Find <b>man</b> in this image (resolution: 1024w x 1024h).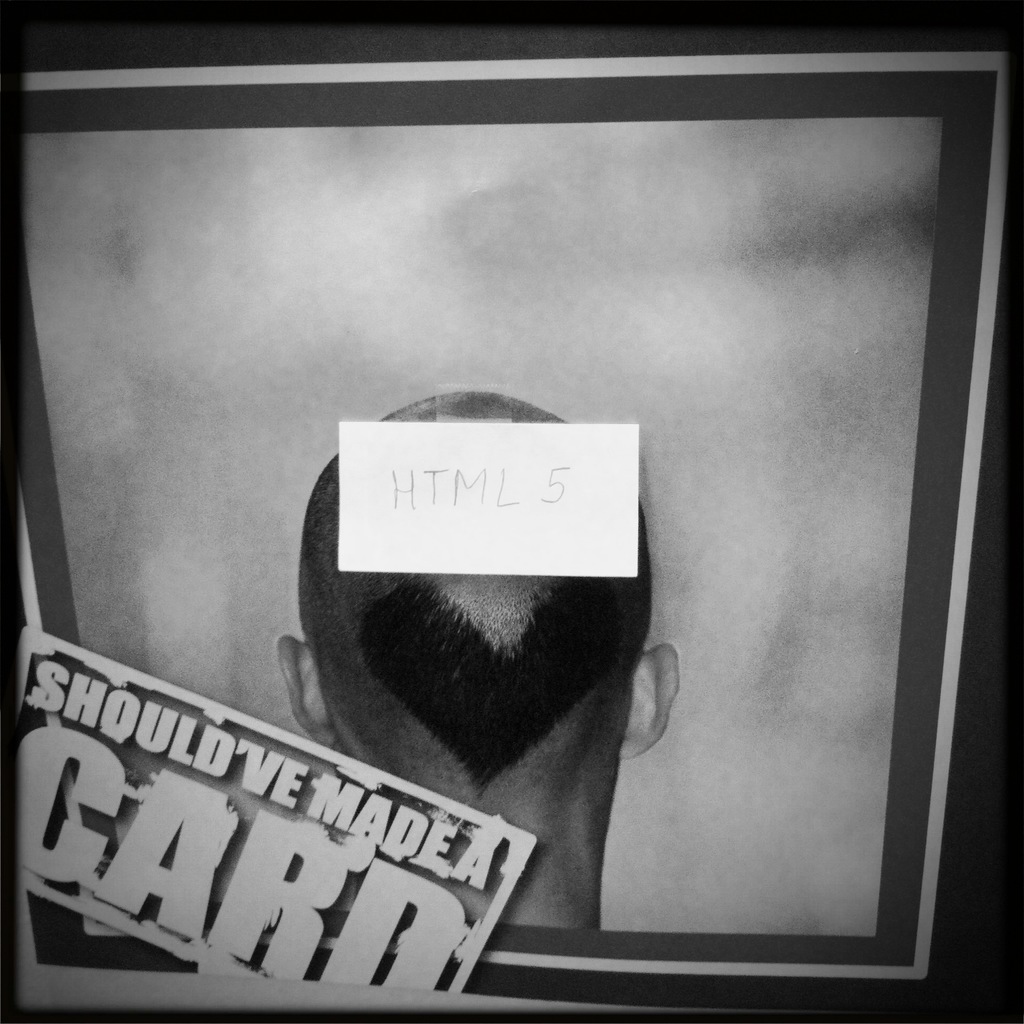
bbox=(237, 377, 757, 883).
